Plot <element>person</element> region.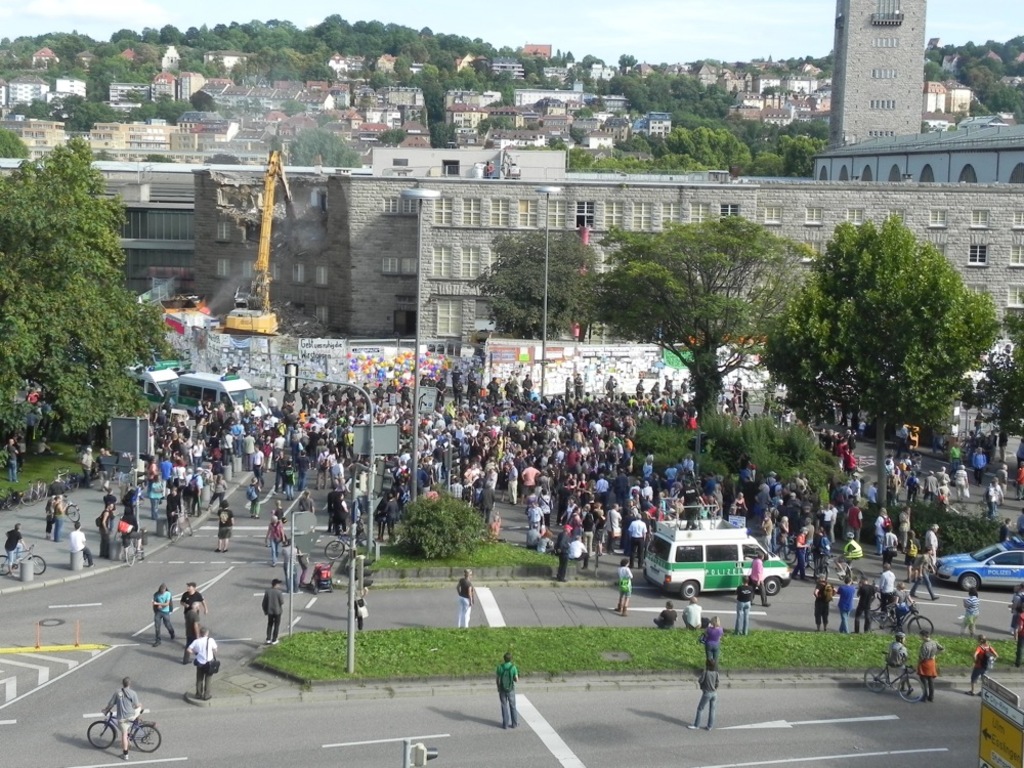
Plotted at <box>380,495,407,540</box>.
